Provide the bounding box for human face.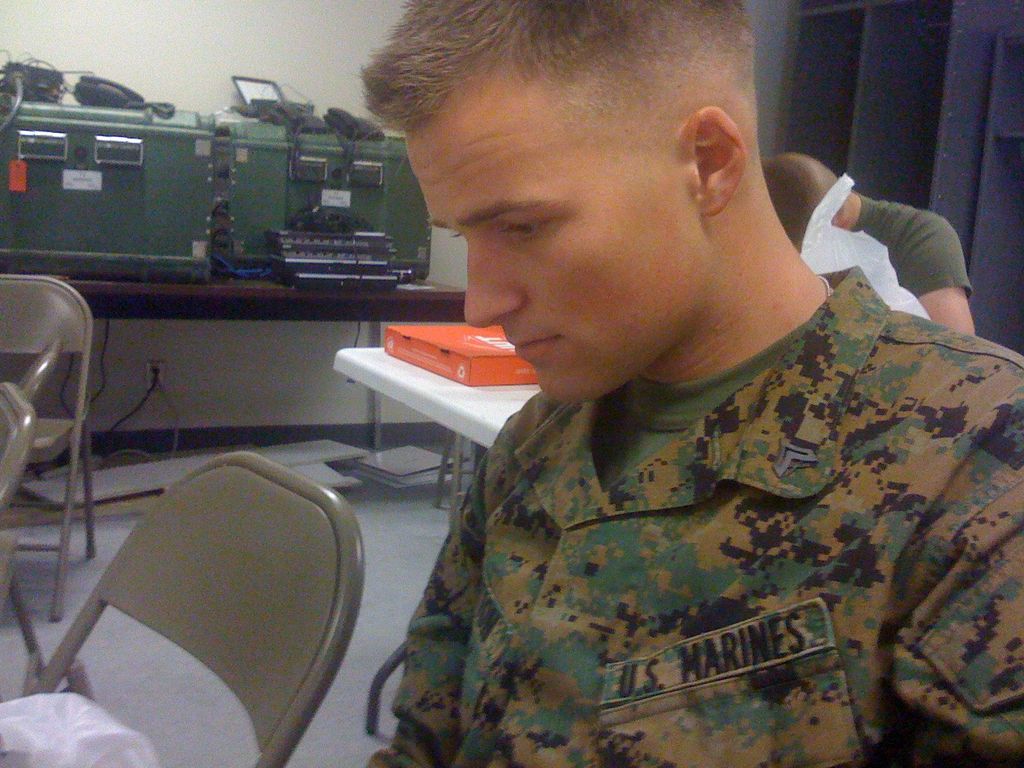
404:70:707:408.
